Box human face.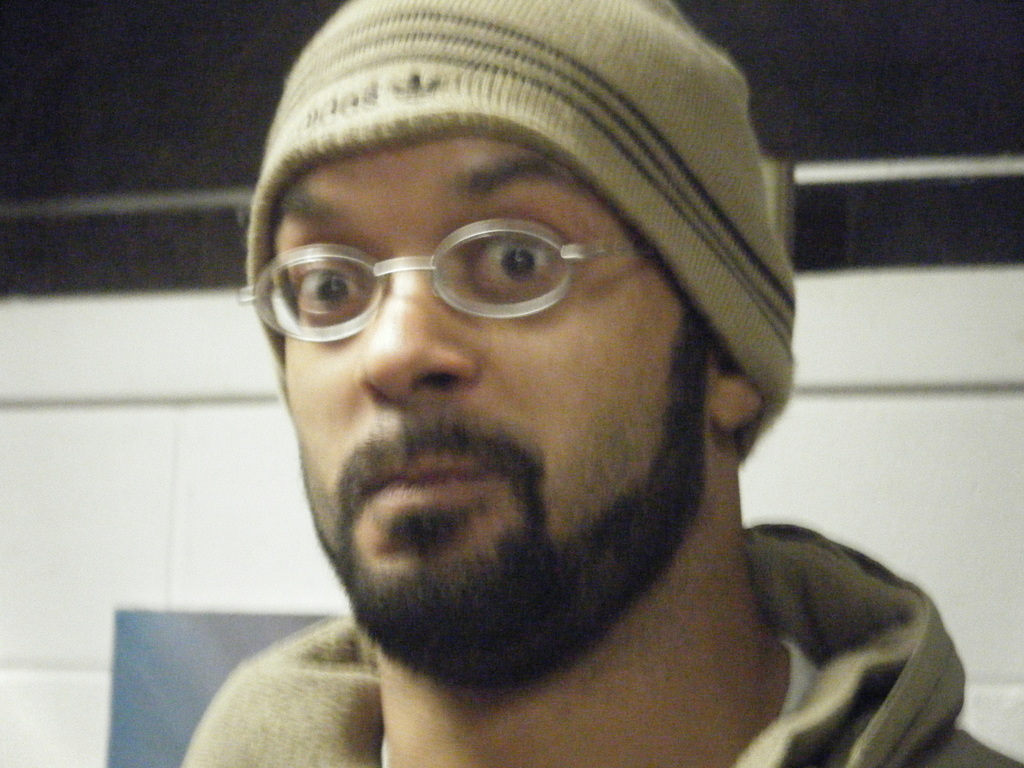
{"left": 275, "top": 141, "right": 705, "bottom": 585}.
